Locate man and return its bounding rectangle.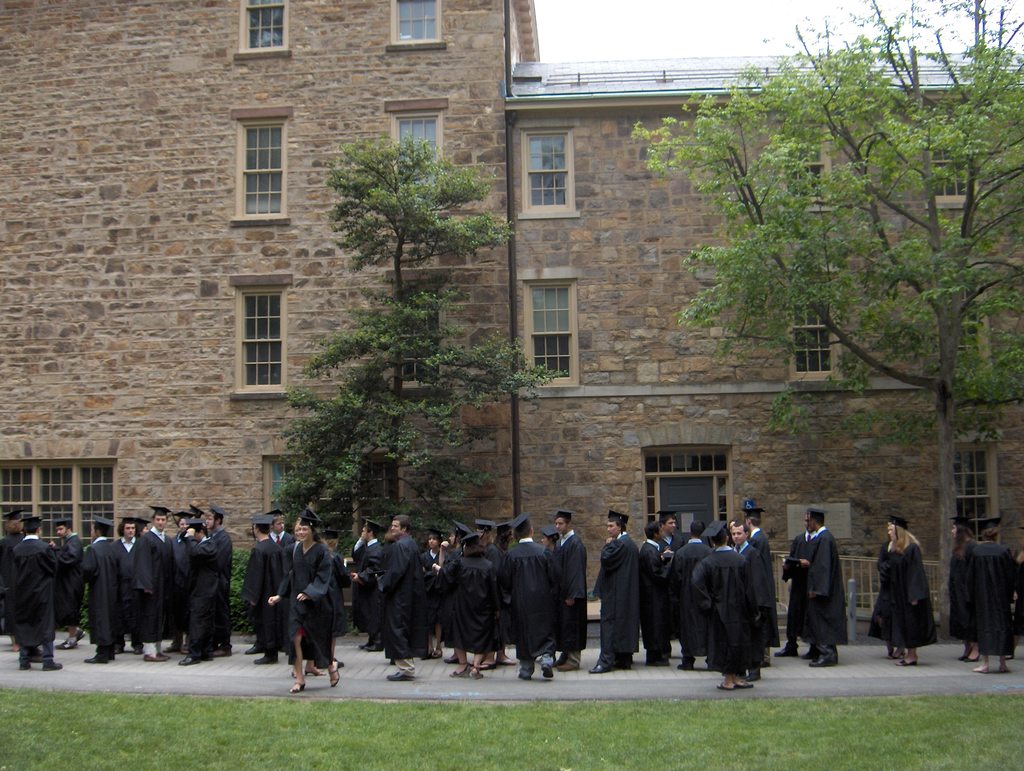
Rect(239, 515, 284, 662).
